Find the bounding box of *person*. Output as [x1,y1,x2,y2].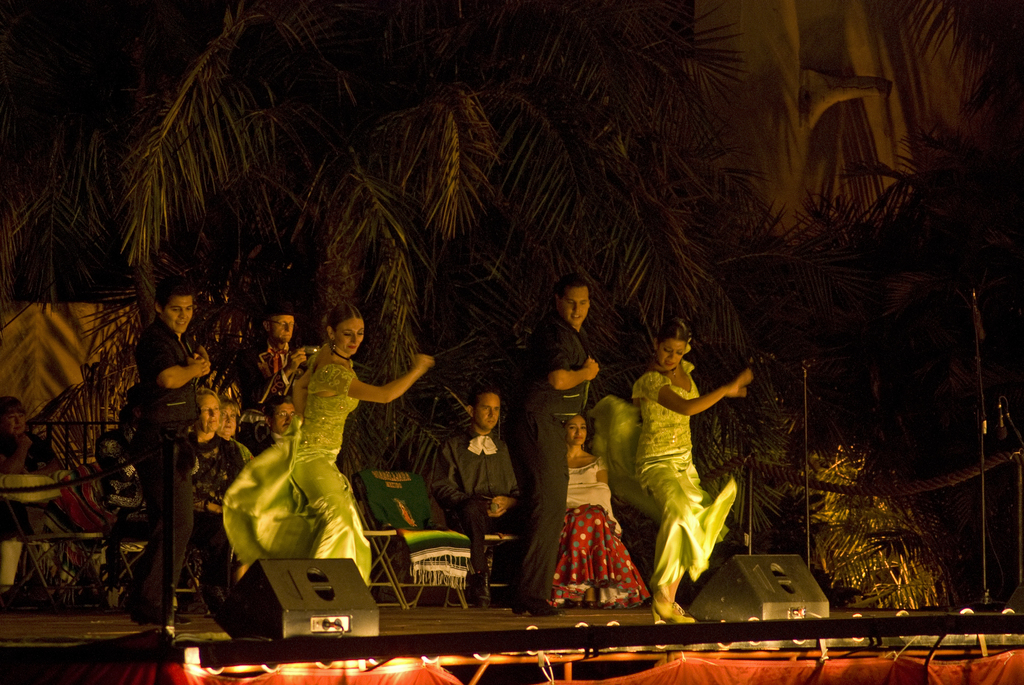
[184,381,252,599].
